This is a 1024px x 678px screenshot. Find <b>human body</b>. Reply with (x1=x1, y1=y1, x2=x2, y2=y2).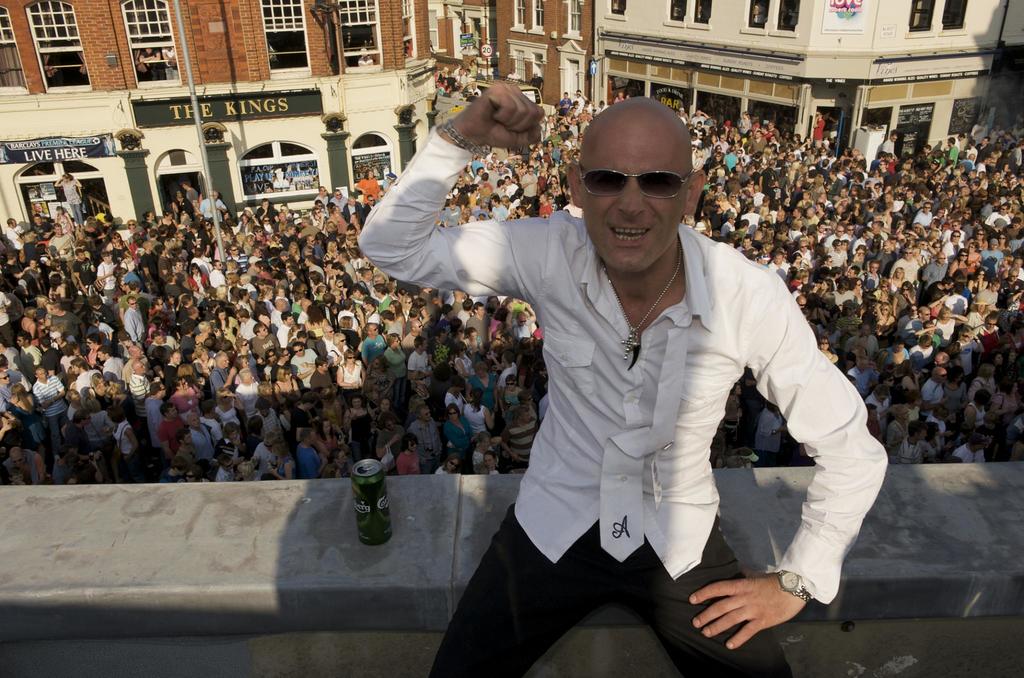
(x1=178, y1=293, x2=195, y2=309).
